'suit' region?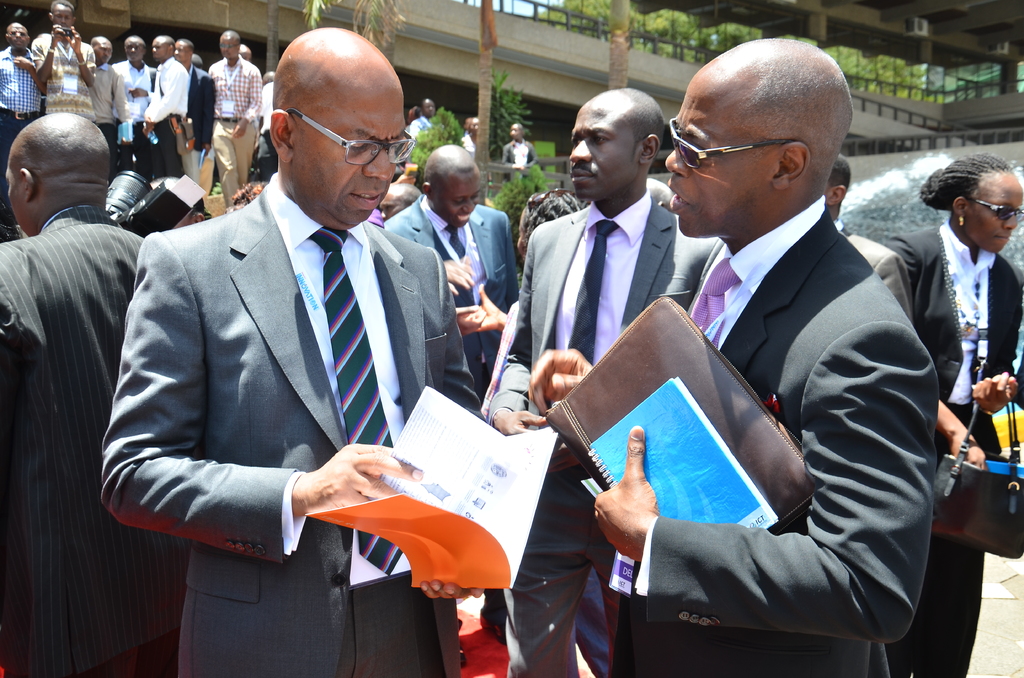
bbox=[604, 195, 941, 677]
